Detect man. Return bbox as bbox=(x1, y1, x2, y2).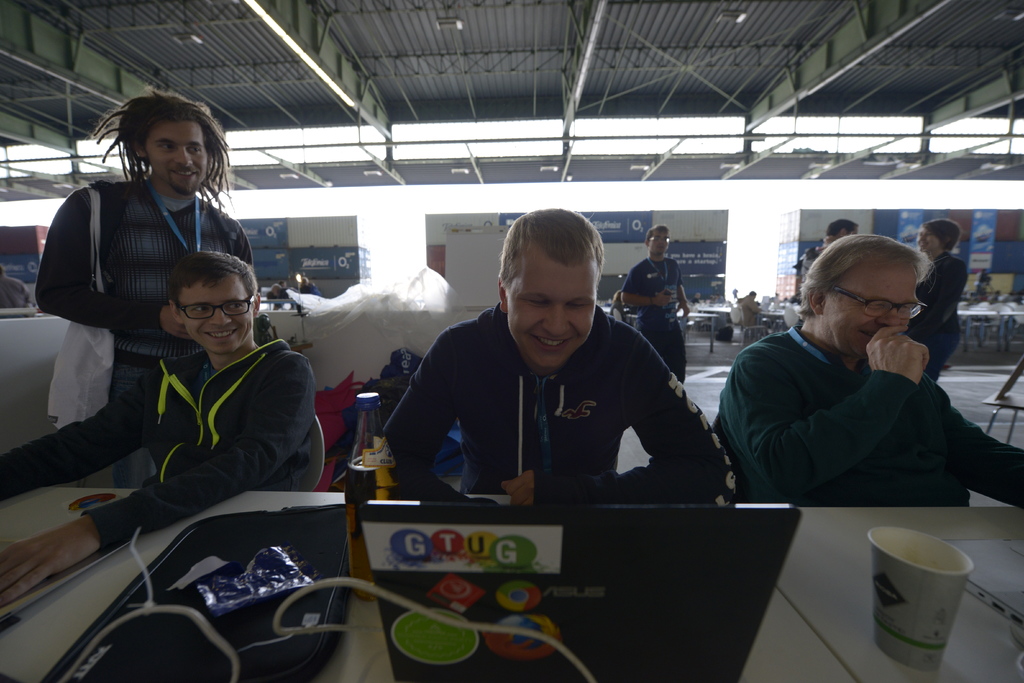
bbox=(35, 94, 255, 487).
